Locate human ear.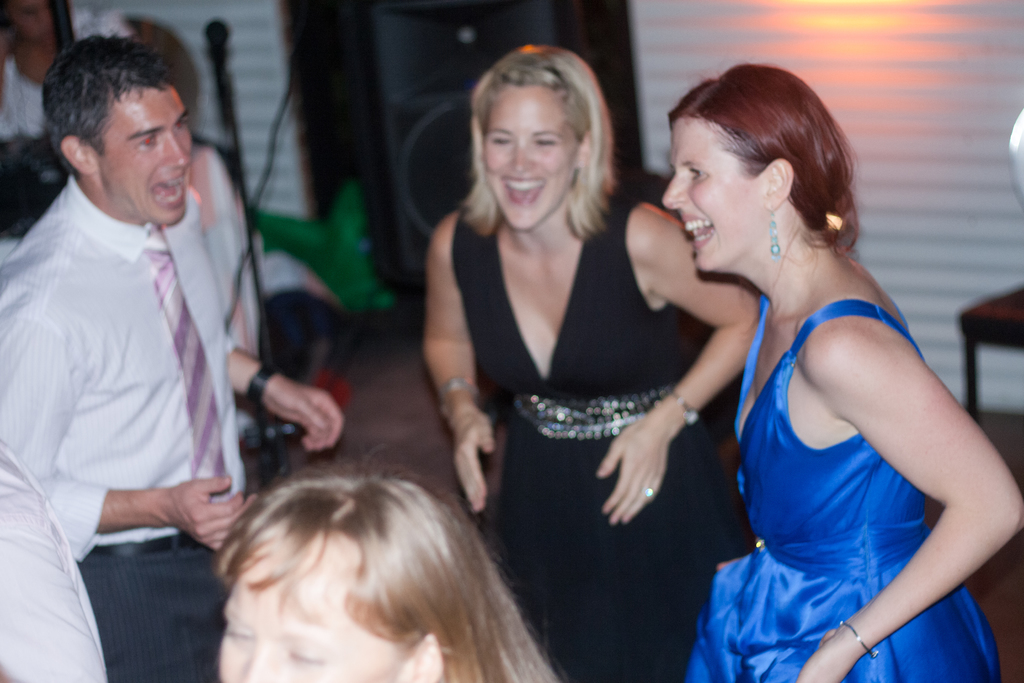
Bounding box: 59, 134, 98, 180.
